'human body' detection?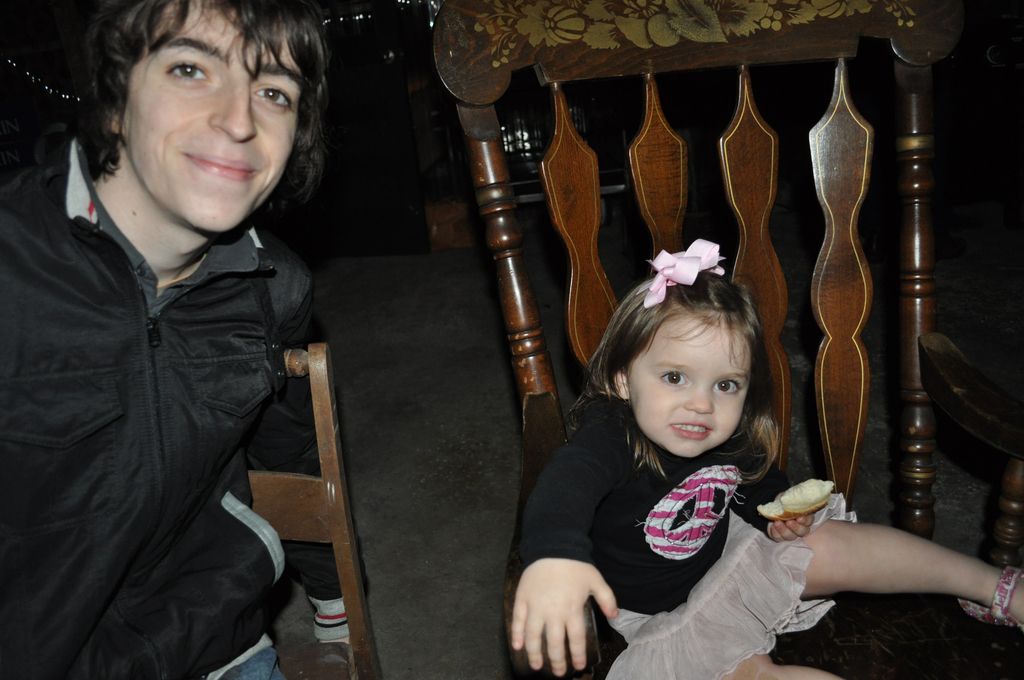
505:391:1023:679
